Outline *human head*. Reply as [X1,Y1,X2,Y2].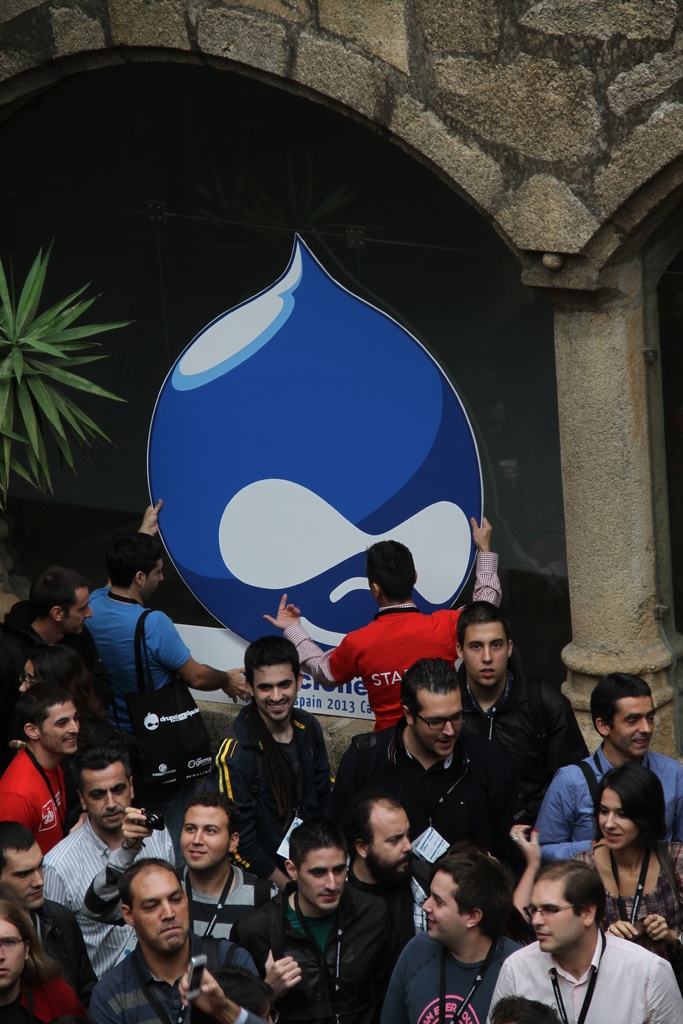
[597,764,666,851].
